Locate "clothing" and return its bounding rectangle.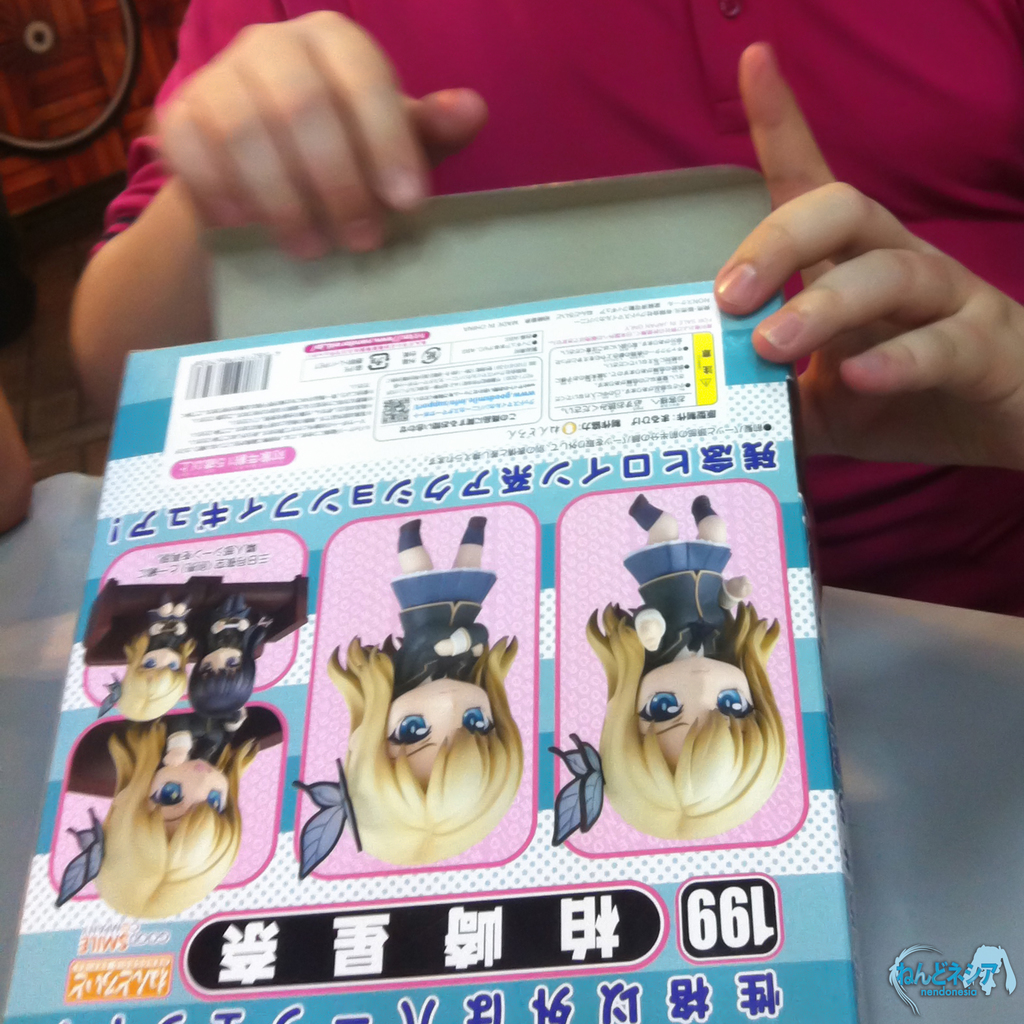
[x1=623, y1=540, x2=742, y2=667].
